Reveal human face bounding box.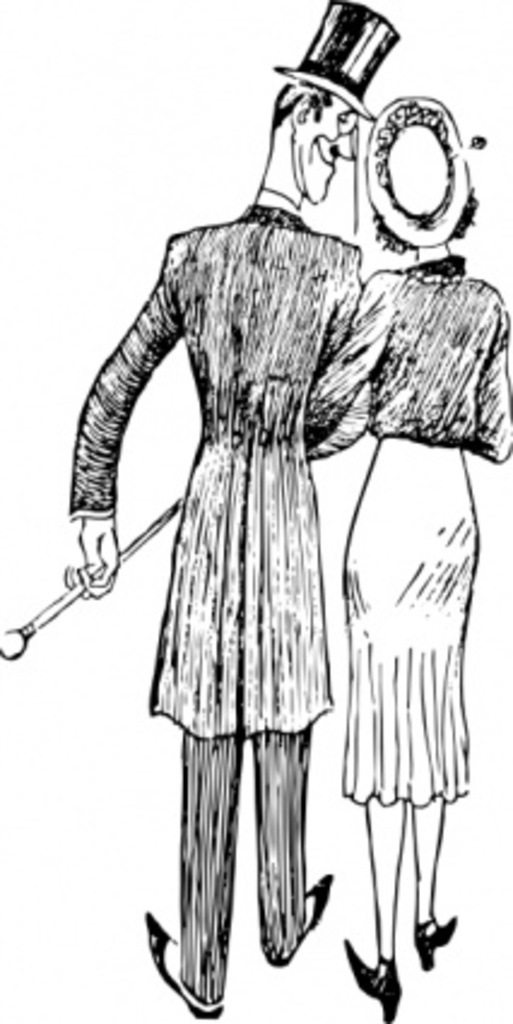
Revealed: <box>303,96,361,200</box>.
